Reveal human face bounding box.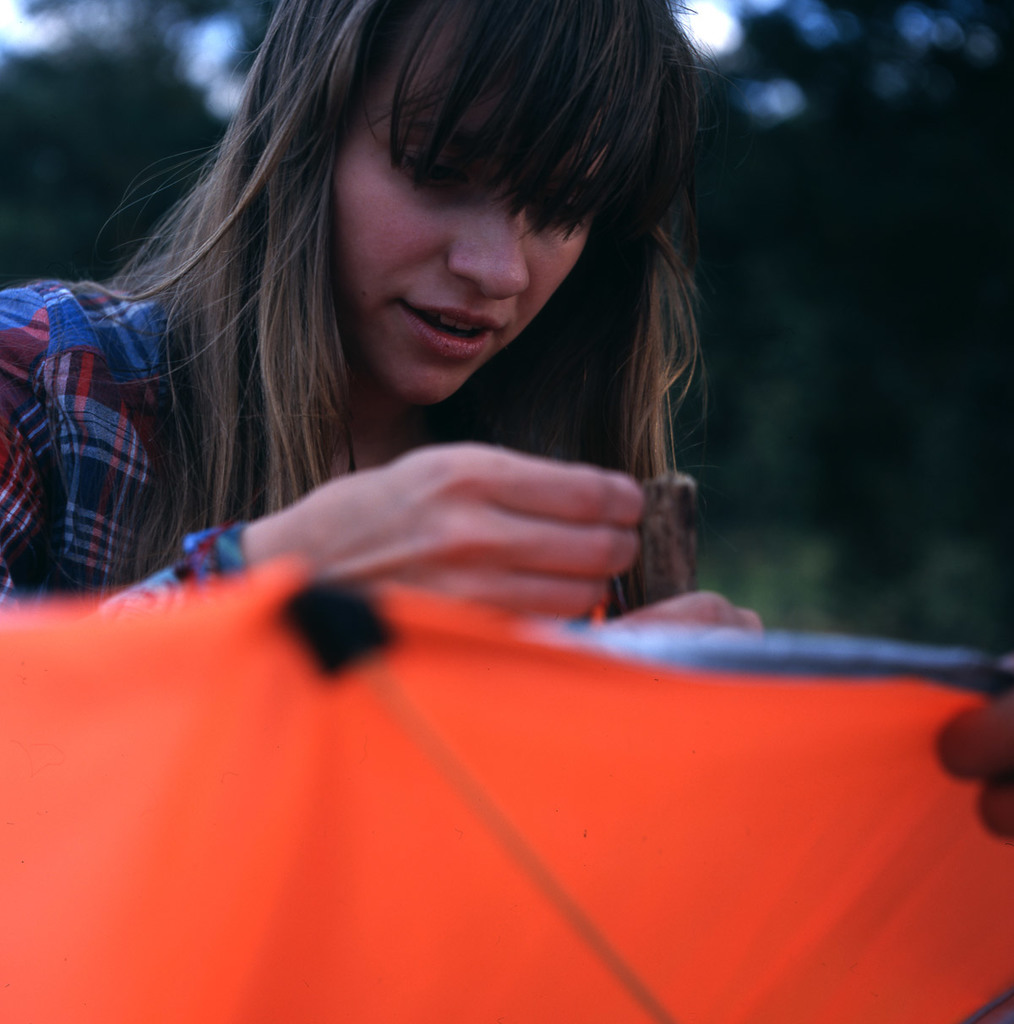
Revealed: Rect(340, 55, 599, 397).
